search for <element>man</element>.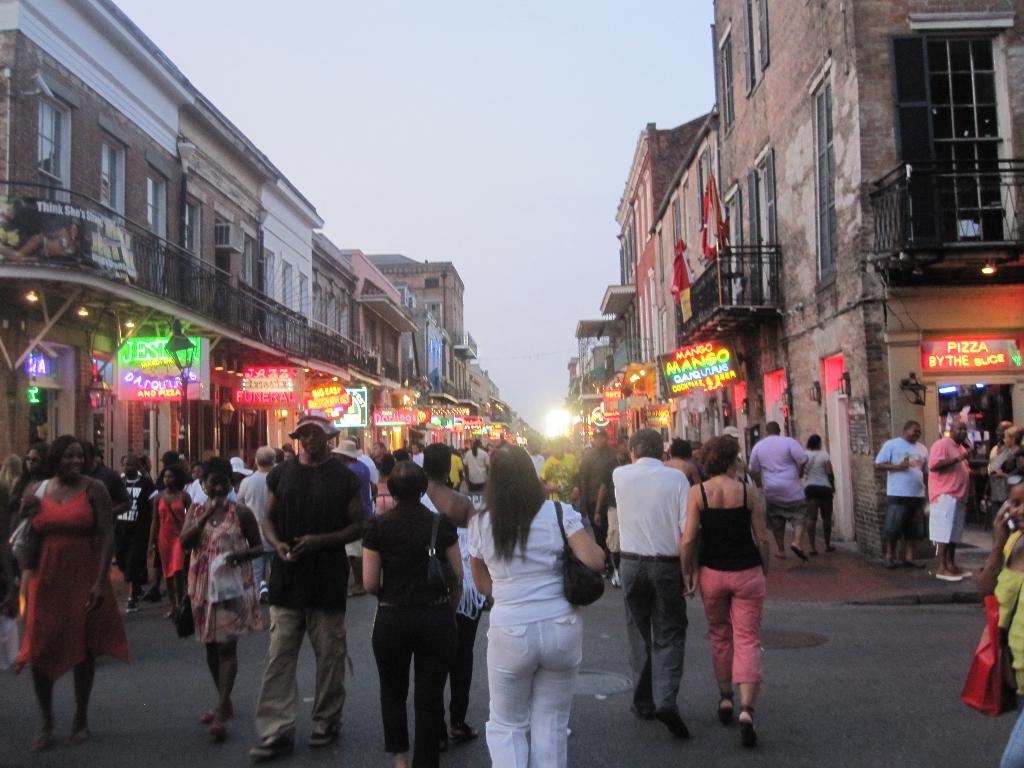
Found at <region>230, 447, 285, 613</region>.
